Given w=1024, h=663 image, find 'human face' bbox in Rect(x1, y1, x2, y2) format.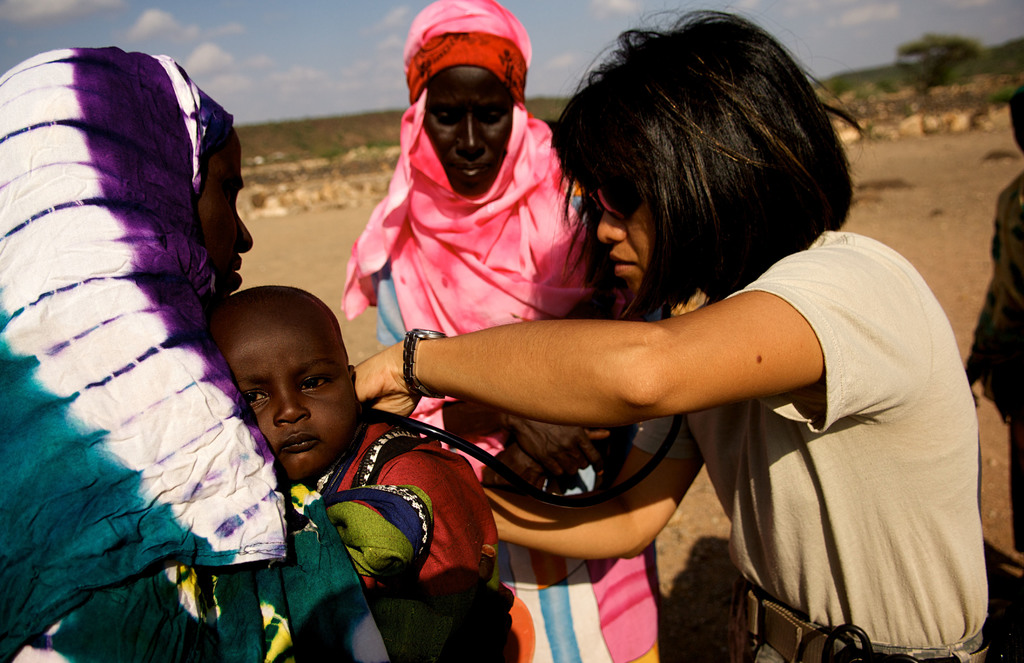
Rect(593, 152, 648, 301).
